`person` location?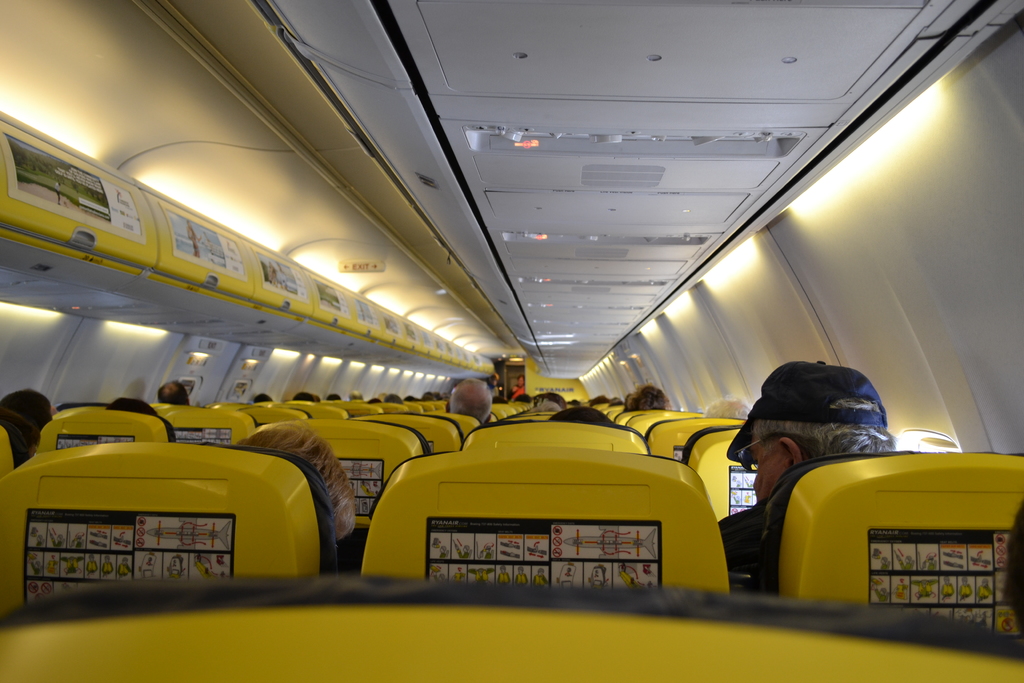
236,422,364,568
